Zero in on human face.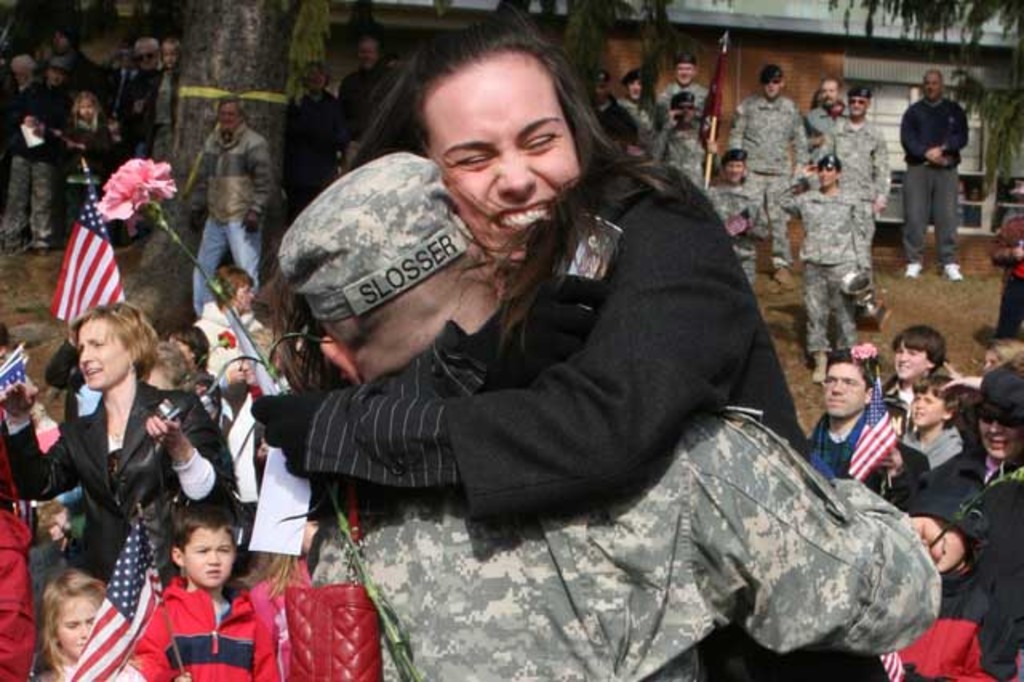
Zeroed in: {"x1": 51, "y1": 600, "x2": 98, "y2": 661}.
